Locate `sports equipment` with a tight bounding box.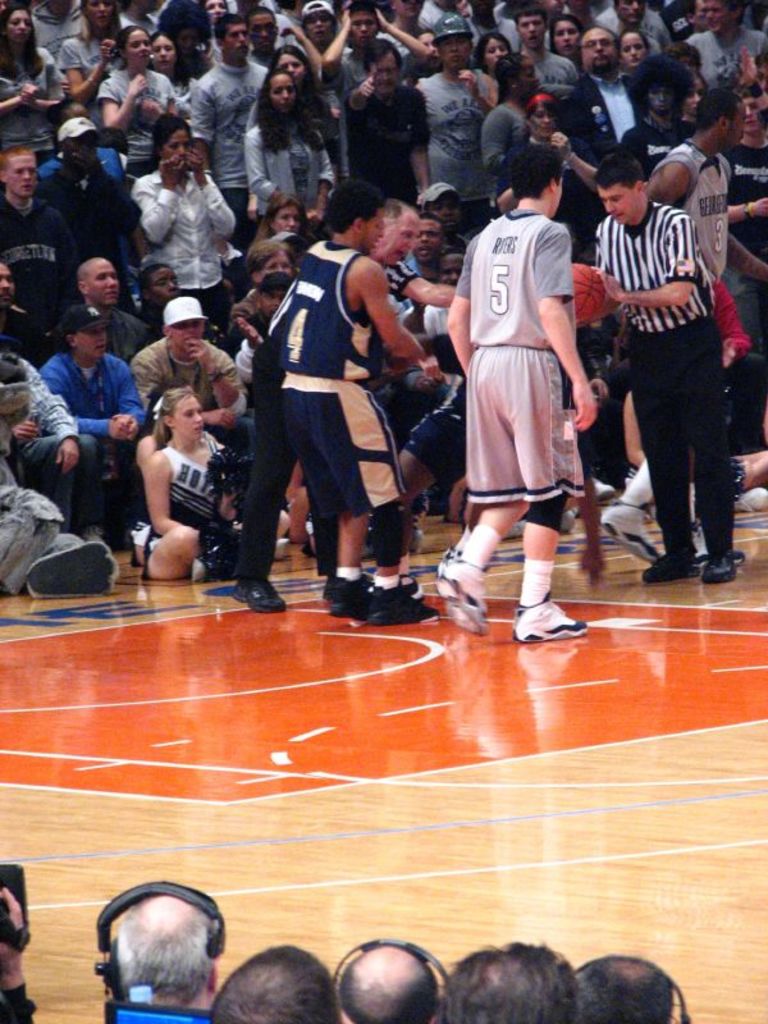
region(735, 484, 765, 513).
